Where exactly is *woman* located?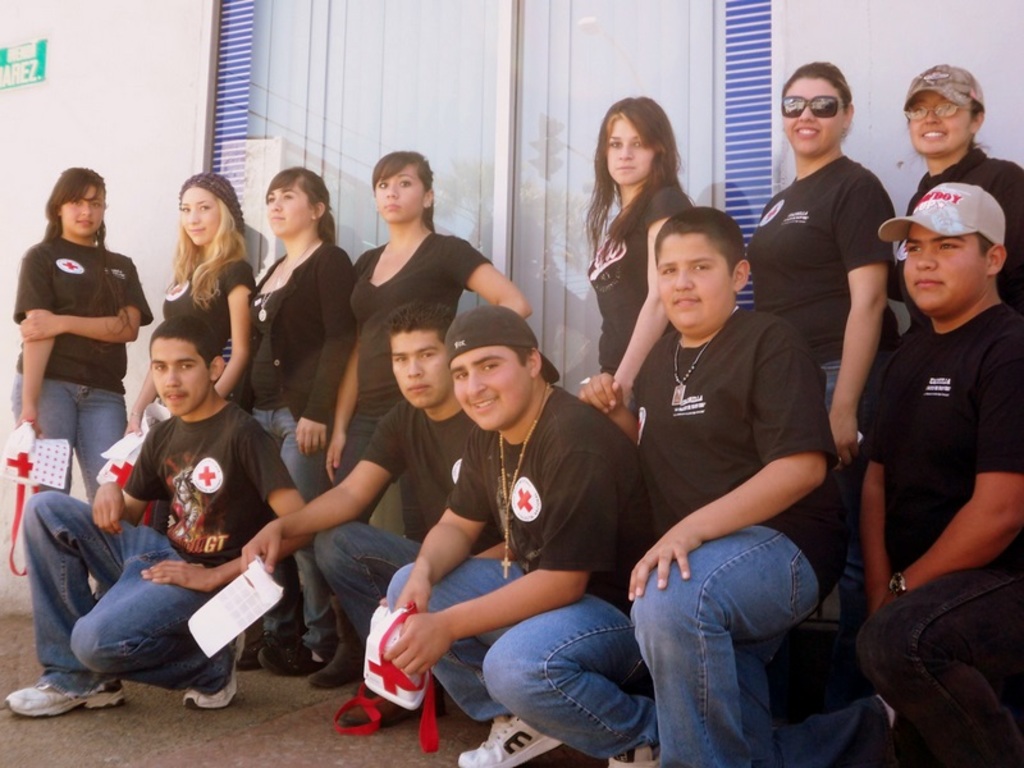
Its bounding box is (left=900, top=65, right=1023, bottom=311).
